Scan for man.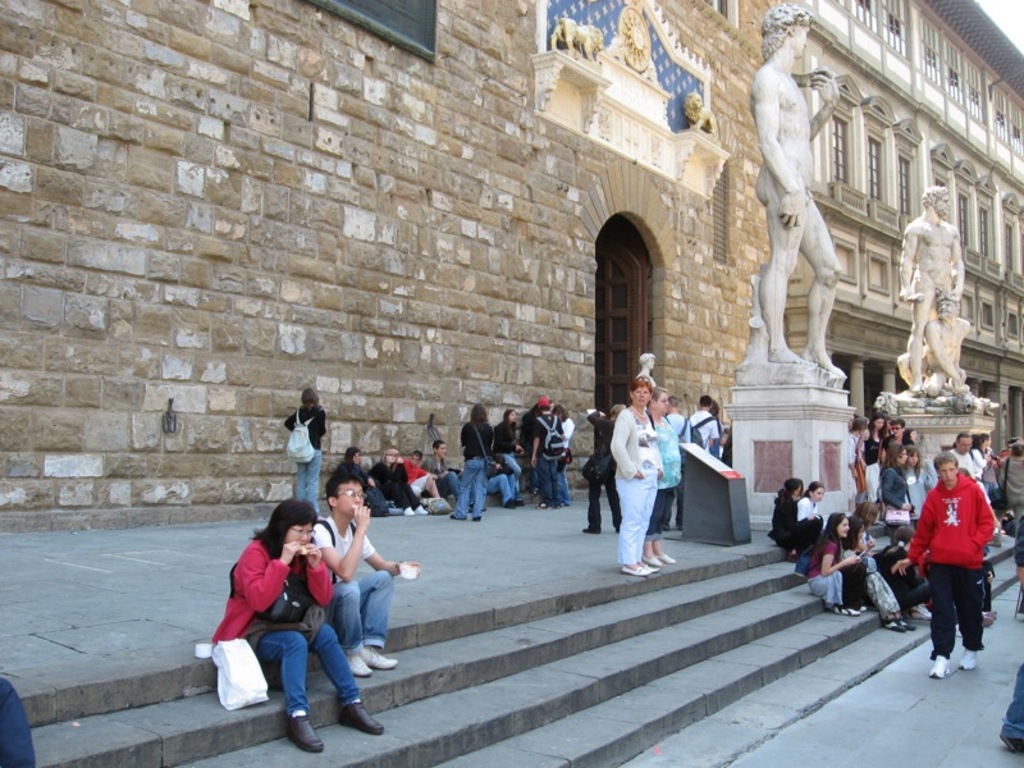
Scan result: 892,451,1000,677.
